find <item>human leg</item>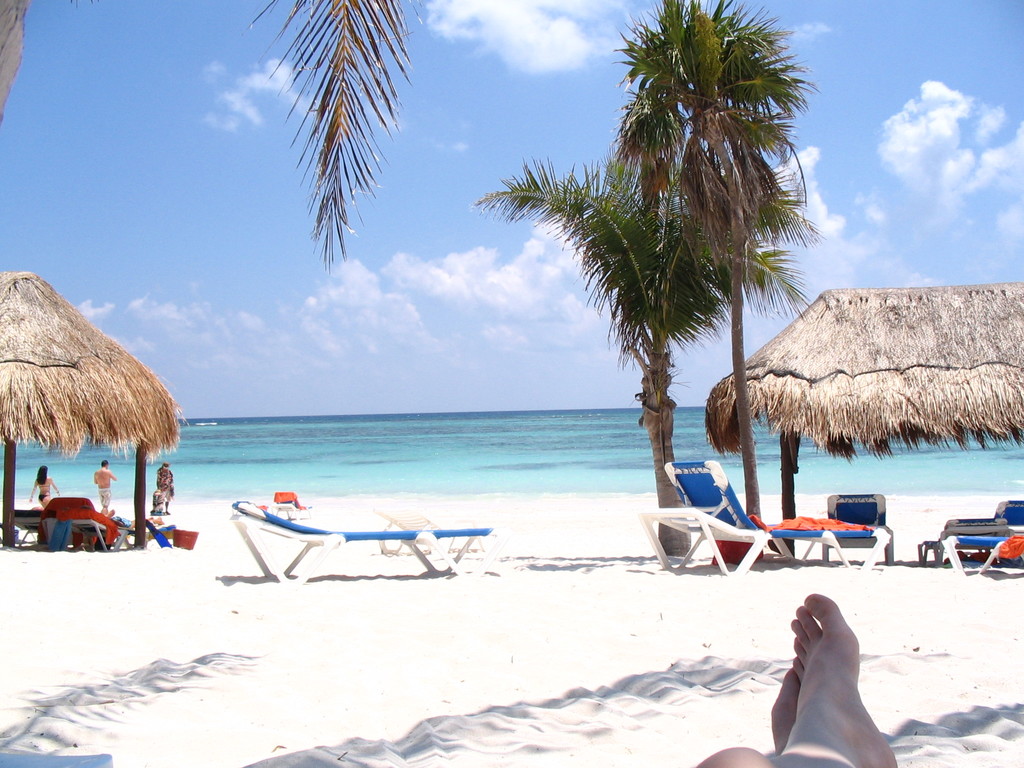
region(697, 597, 895, 767)
